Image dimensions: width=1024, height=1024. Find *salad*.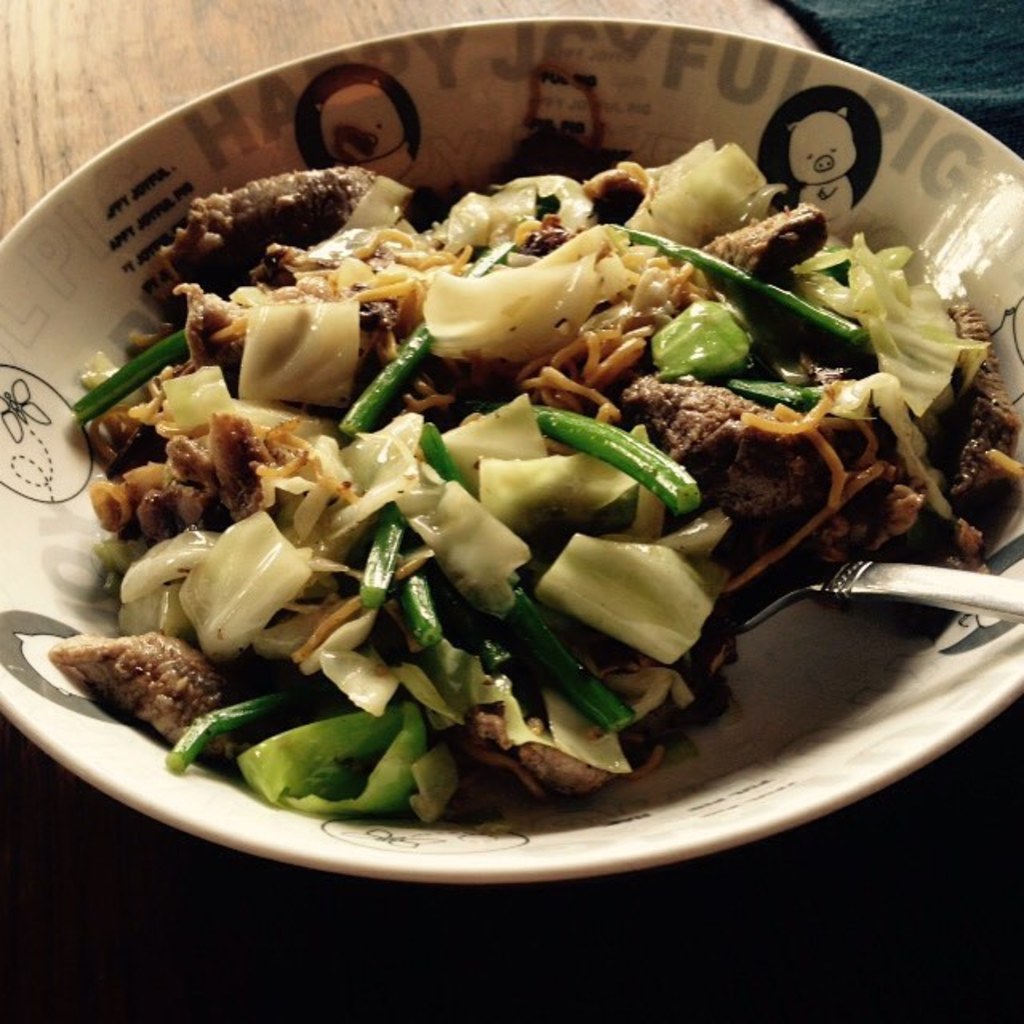
l=45, t=141, r=1022, b=835.
